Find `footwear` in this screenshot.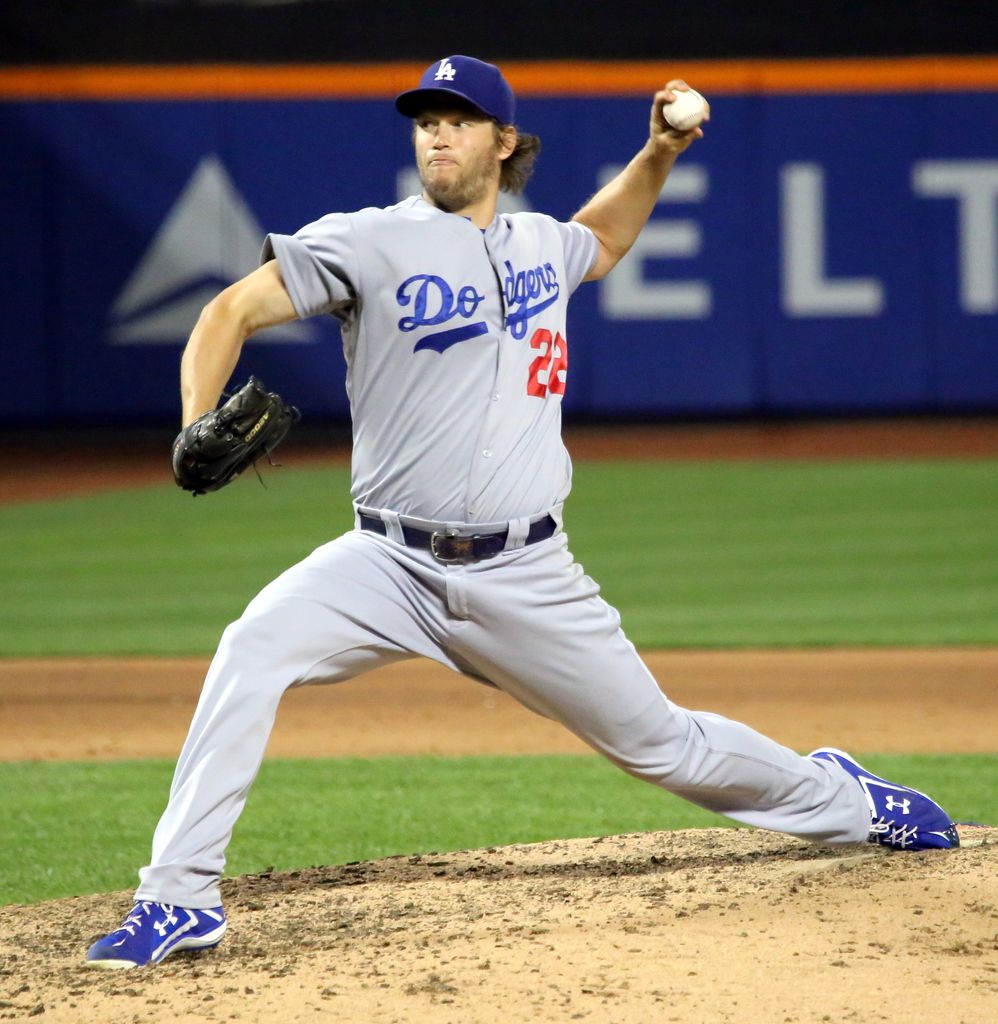
The bounding box for `footwear` is Rect(90, 890, 227, 982).
